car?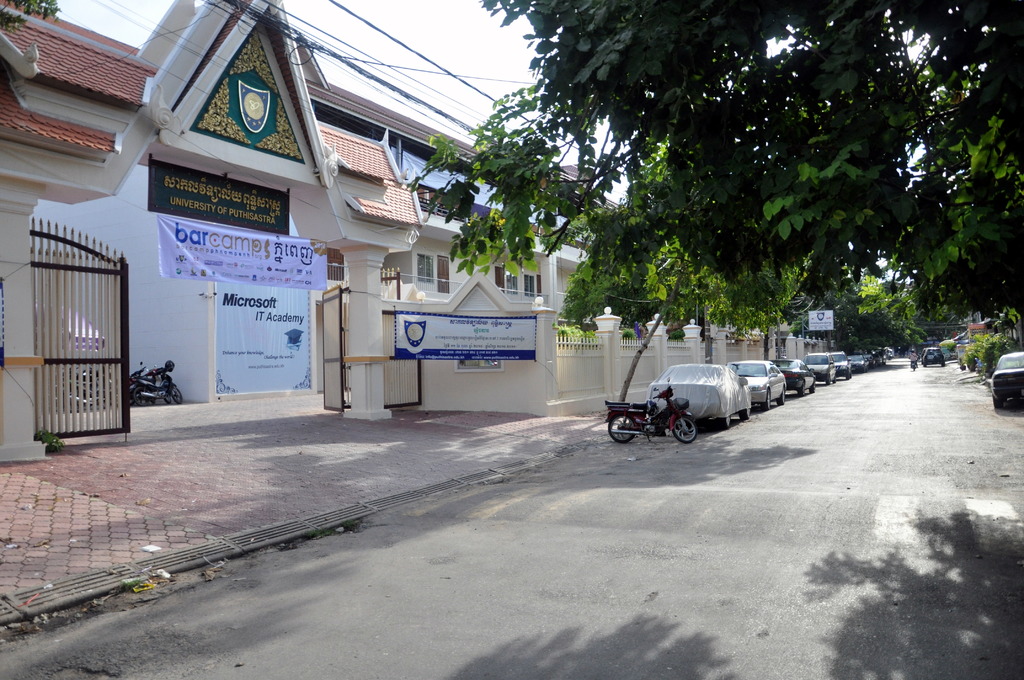
x1=740, y1=357, x2=784, y2=406
